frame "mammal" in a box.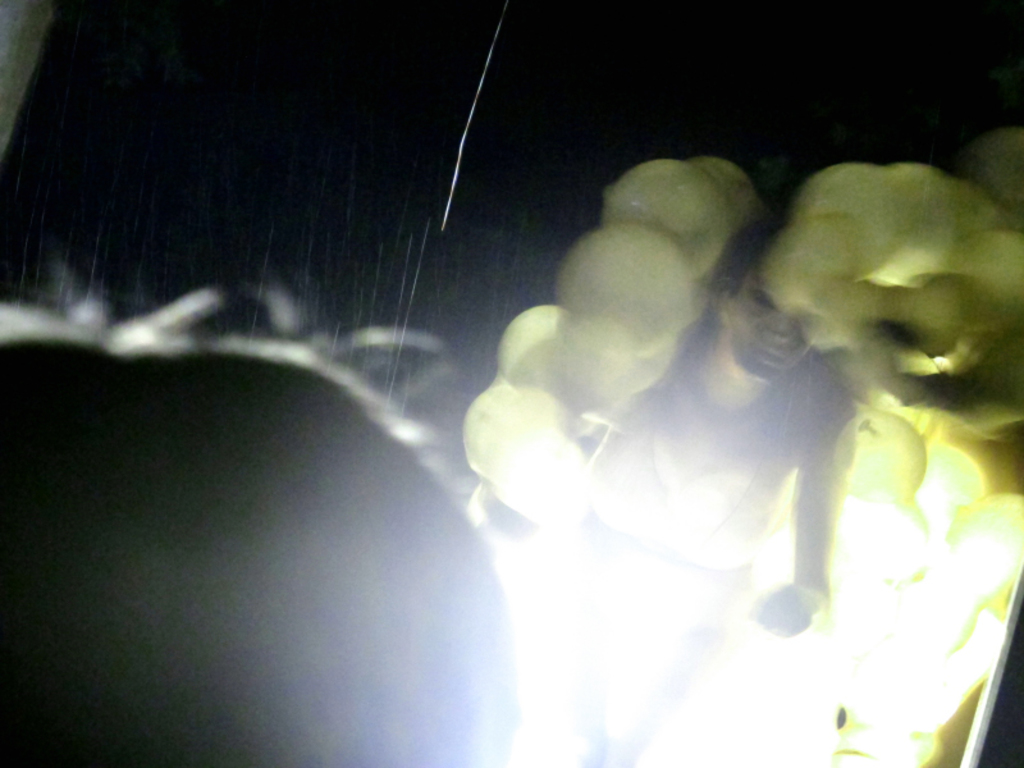
466,201,838,767.
